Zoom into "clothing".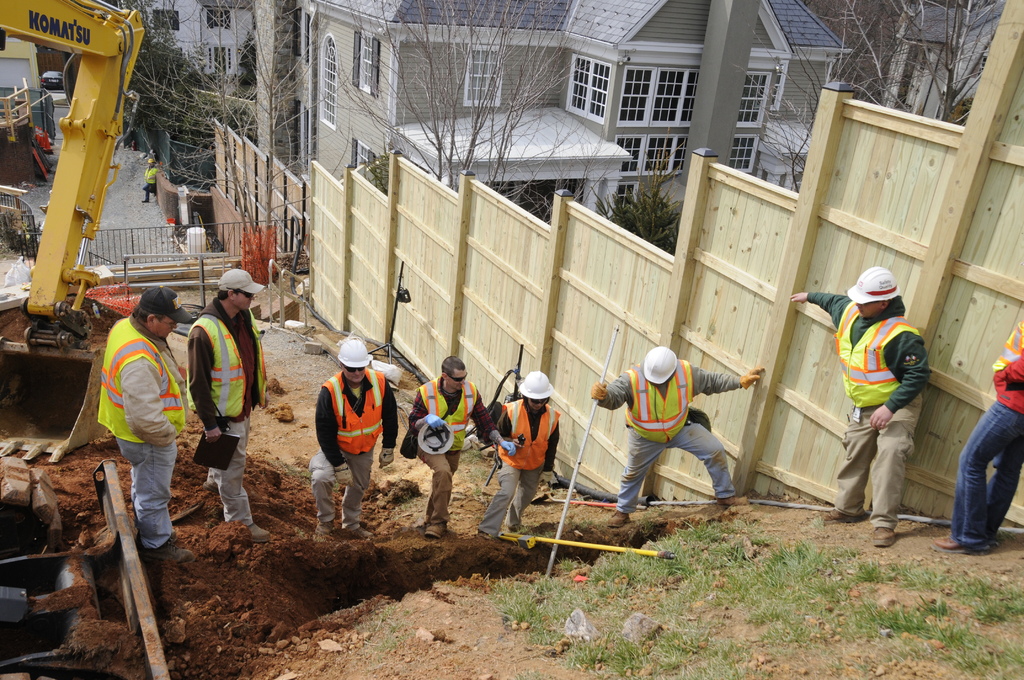
Zoom target: rect(185, 294, 269, 528).
